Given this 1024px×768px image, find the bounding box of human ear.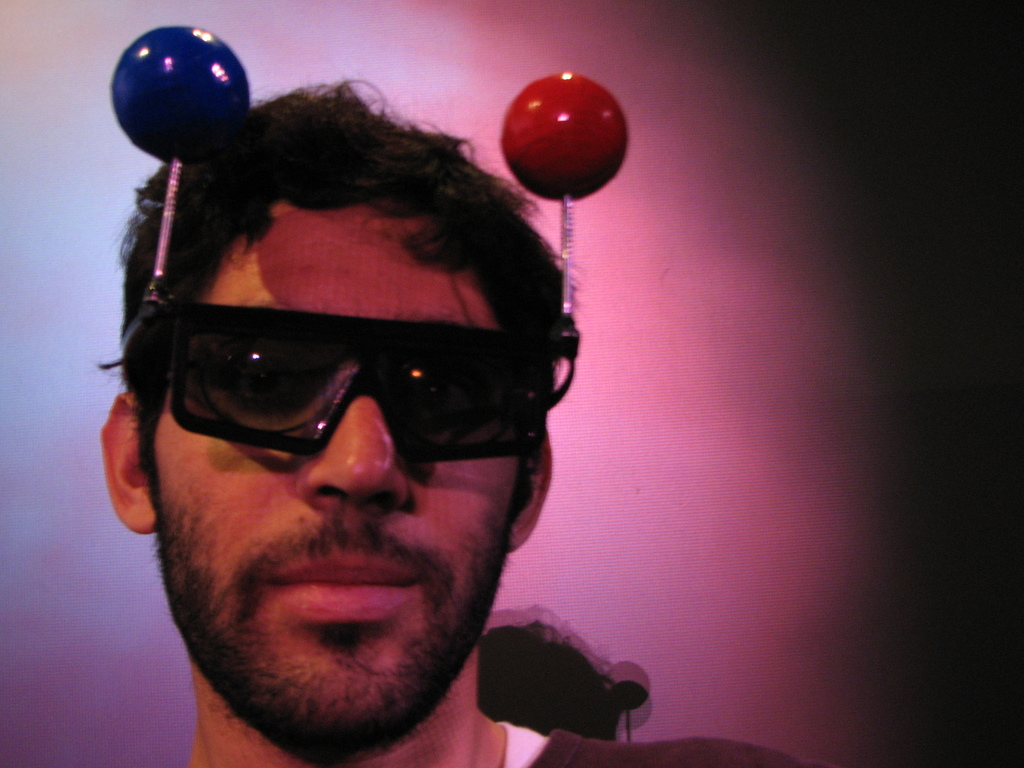
pyautogui.locateOnScreen(504, 436, 551, 554).
